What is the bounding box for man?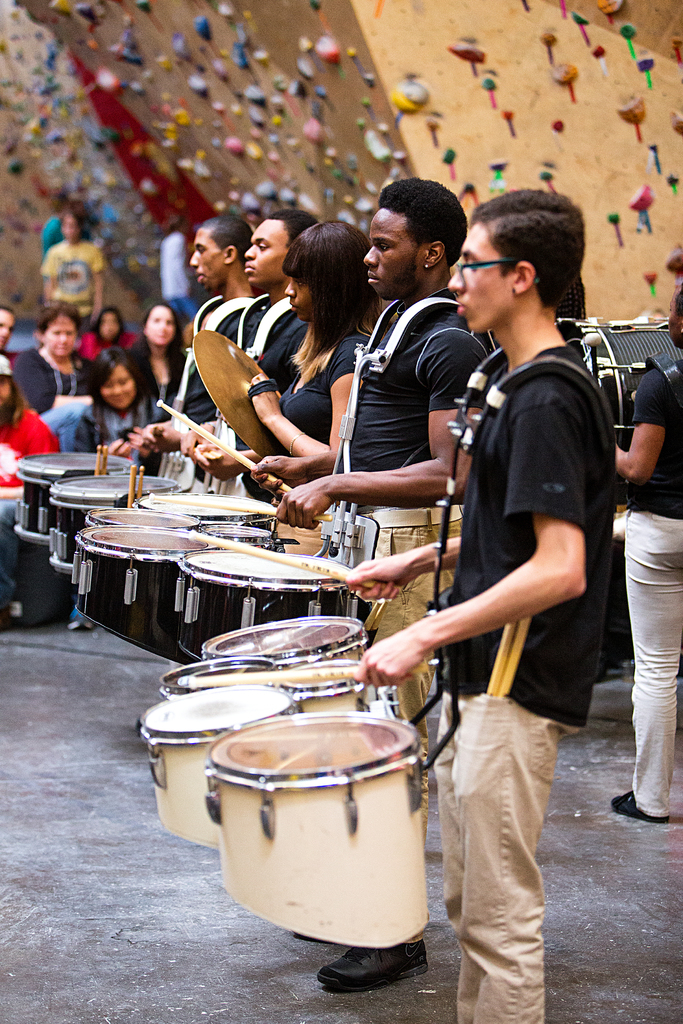
{"x1": 250, "y1": 180, "x2": 495, "y2": 992}.
